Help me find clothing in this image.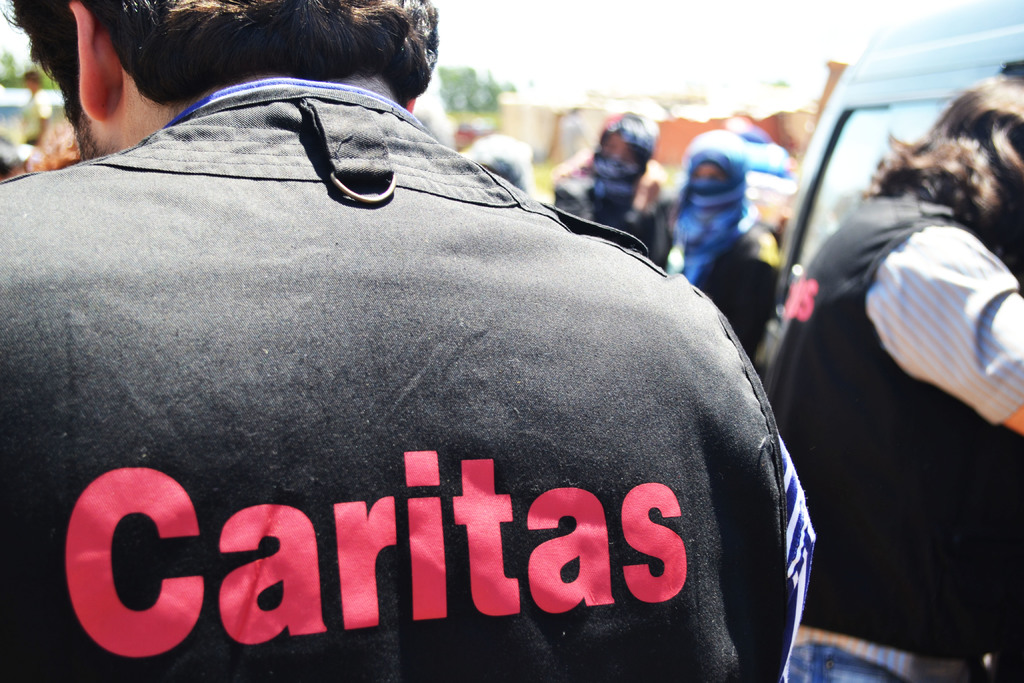
Found it: x1=760, y1=179, x2=1023, y2=682.
